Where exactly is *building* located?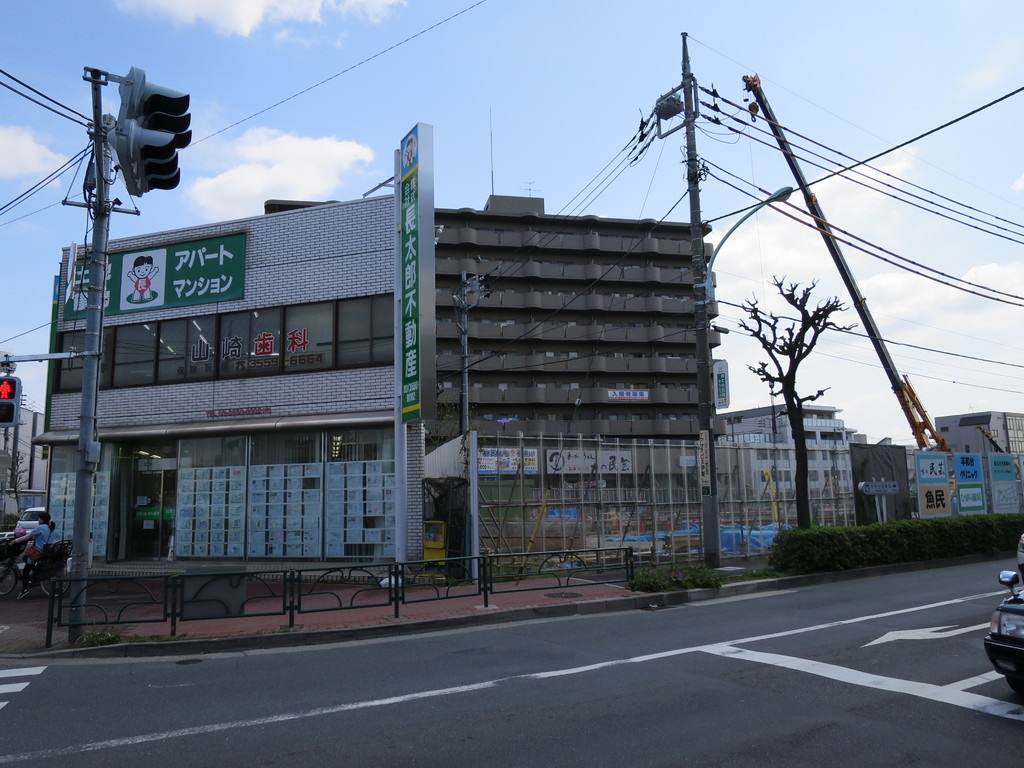
Its bounding box is bbox(428, 105, 732, 539).
